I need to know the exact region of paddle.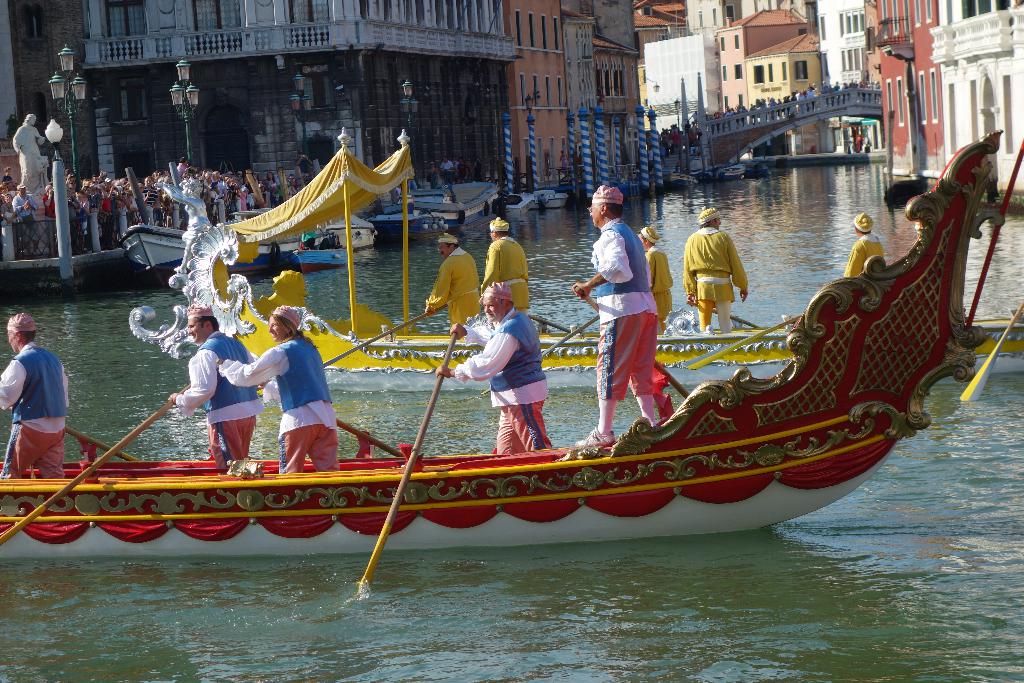
Region: <box>322,304,447,370</box>.
